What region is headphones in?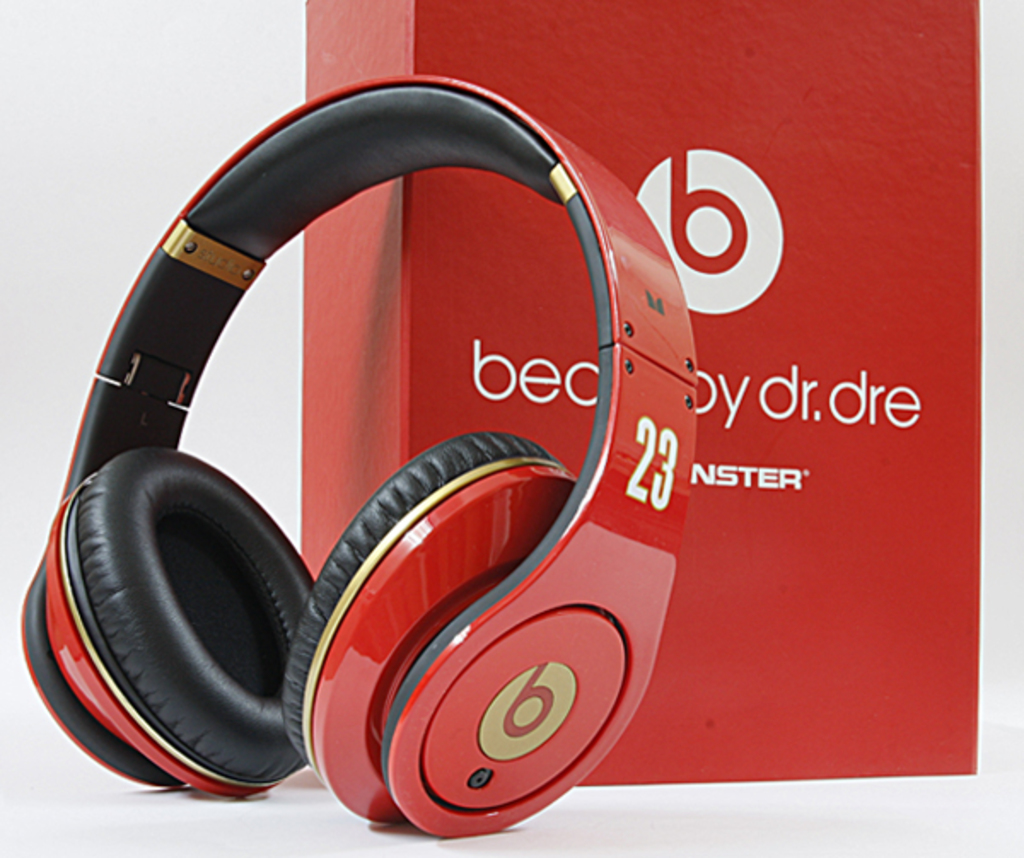
[17,73,696,836].
